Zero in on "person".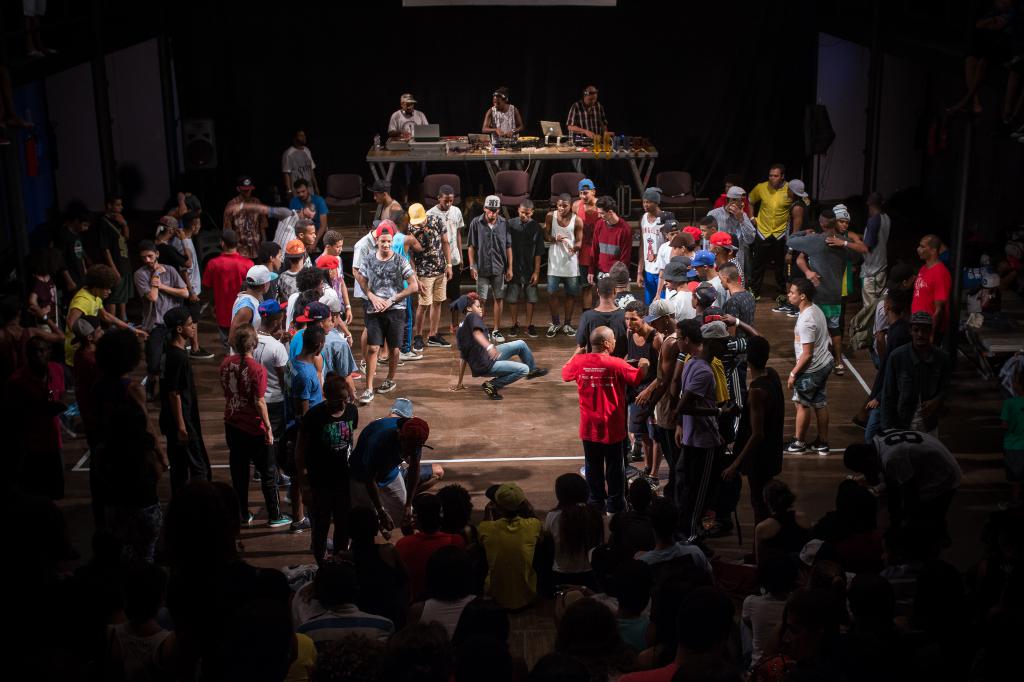
Zeroed in: [572, 312, 650, 520].
